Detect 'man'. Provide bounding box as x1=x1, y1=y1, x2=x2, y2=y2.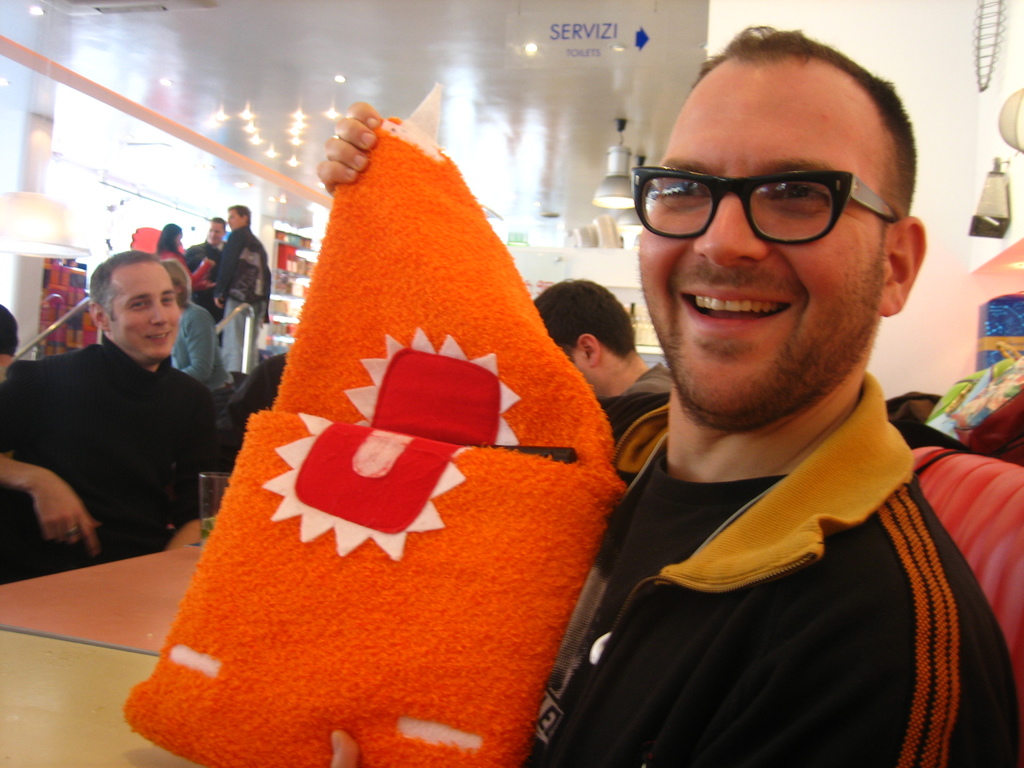
x1=0, y1=247, x2=219, y2=583.
